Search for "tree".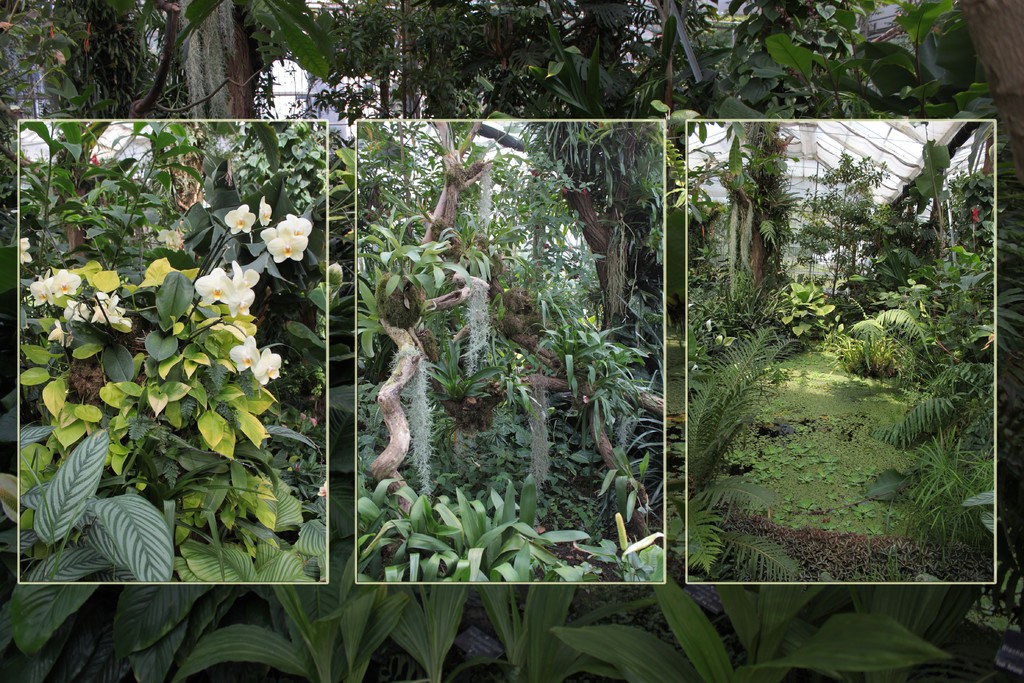
Found at BBox(353, 115, 673, 570).
